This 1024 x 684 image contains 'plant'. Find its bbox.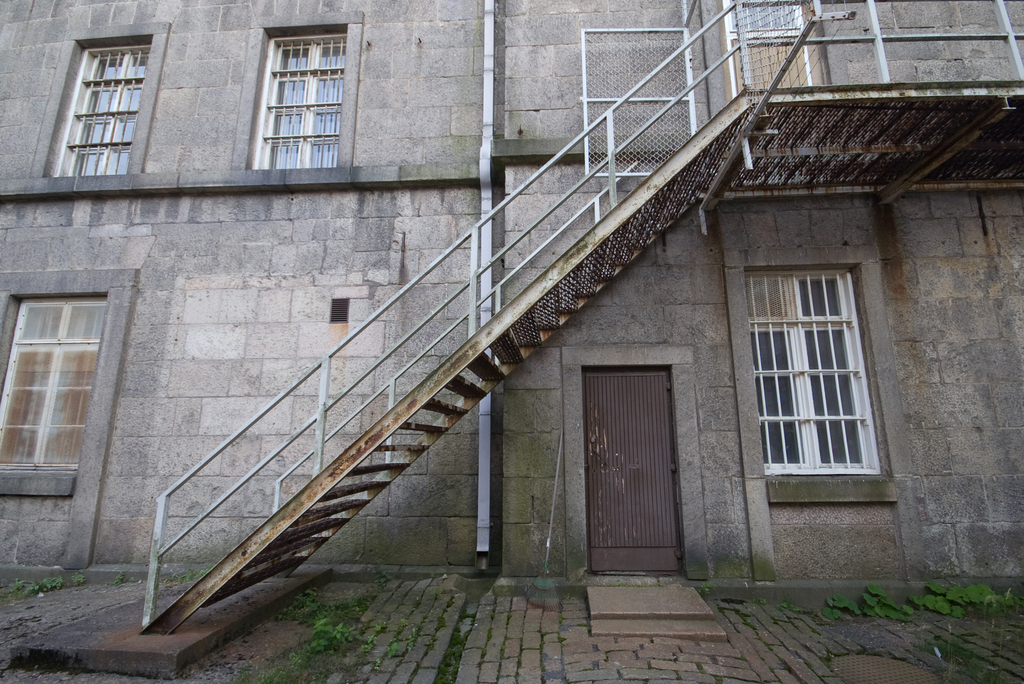
BBox(756, 596, 762, 603).
